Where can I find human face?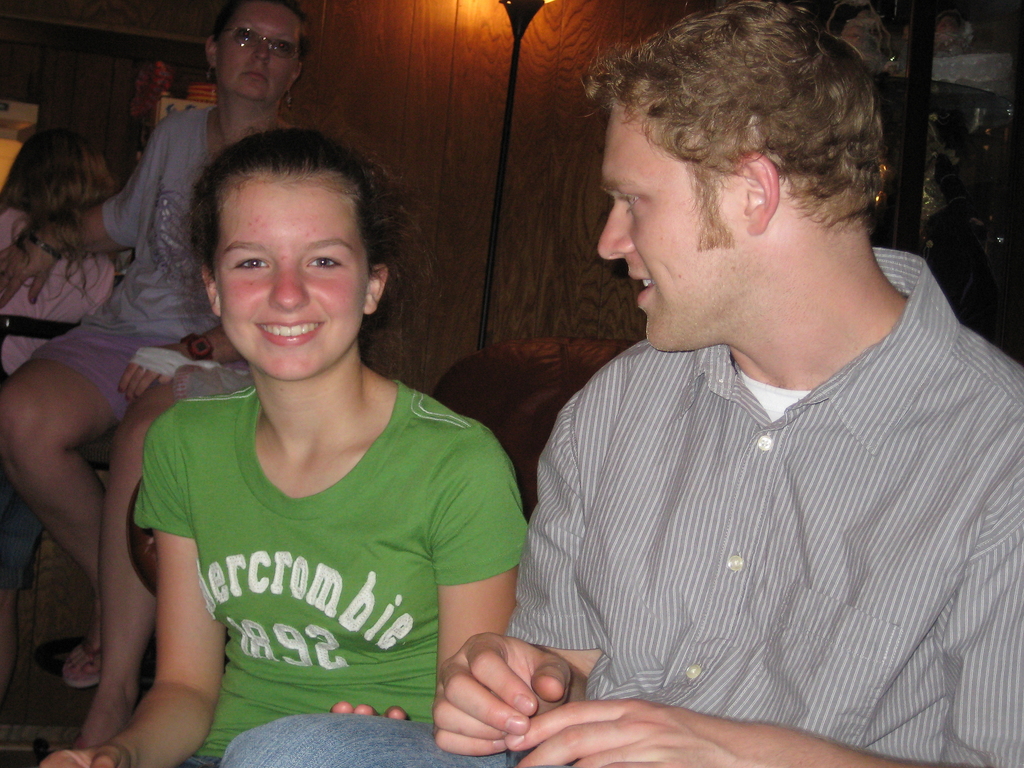
You can find it at 219 176 371 381.
